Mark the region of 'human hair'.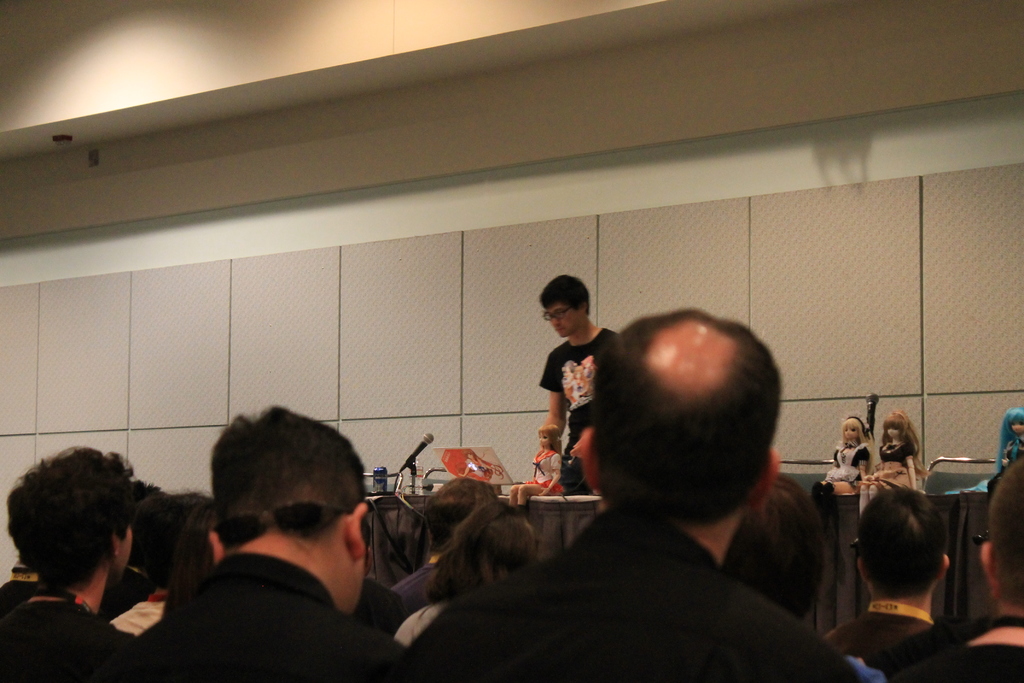
Region: <box>858,482,951,602</box>.
